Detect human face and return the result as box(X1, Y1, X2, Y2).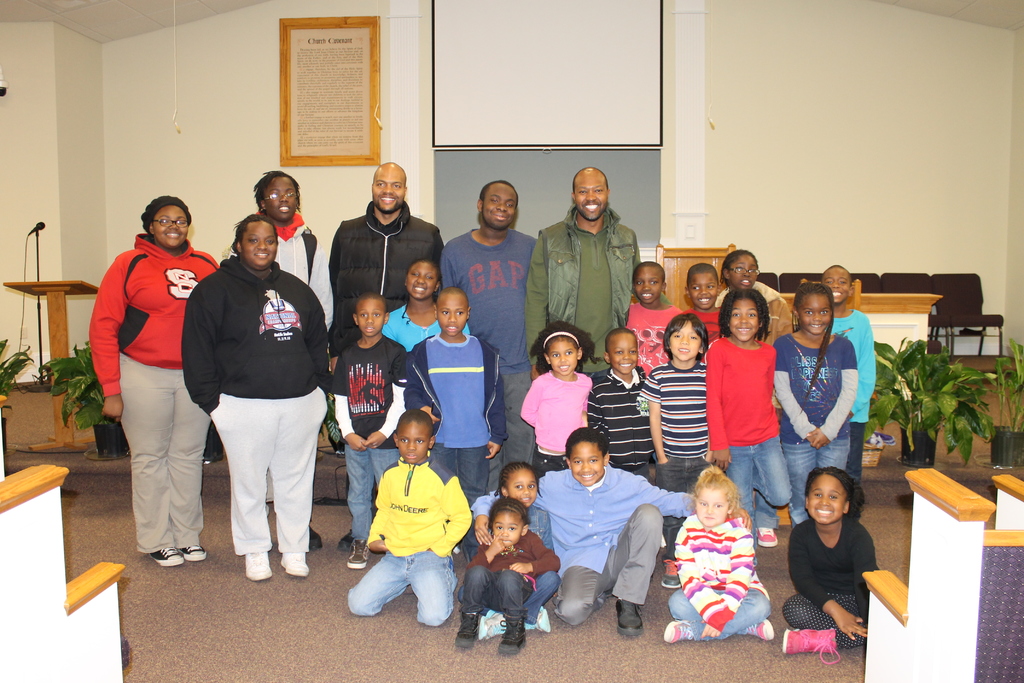
box(150, 206, 190, 251).
